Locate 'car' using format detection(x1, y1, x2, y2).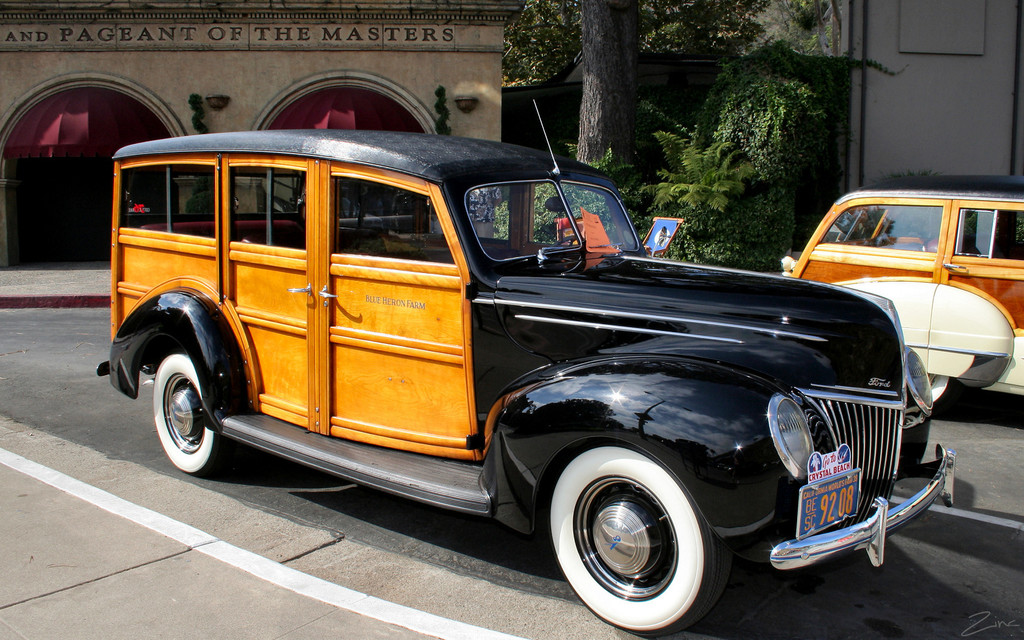
detection(780, 187, 1023, 399).
